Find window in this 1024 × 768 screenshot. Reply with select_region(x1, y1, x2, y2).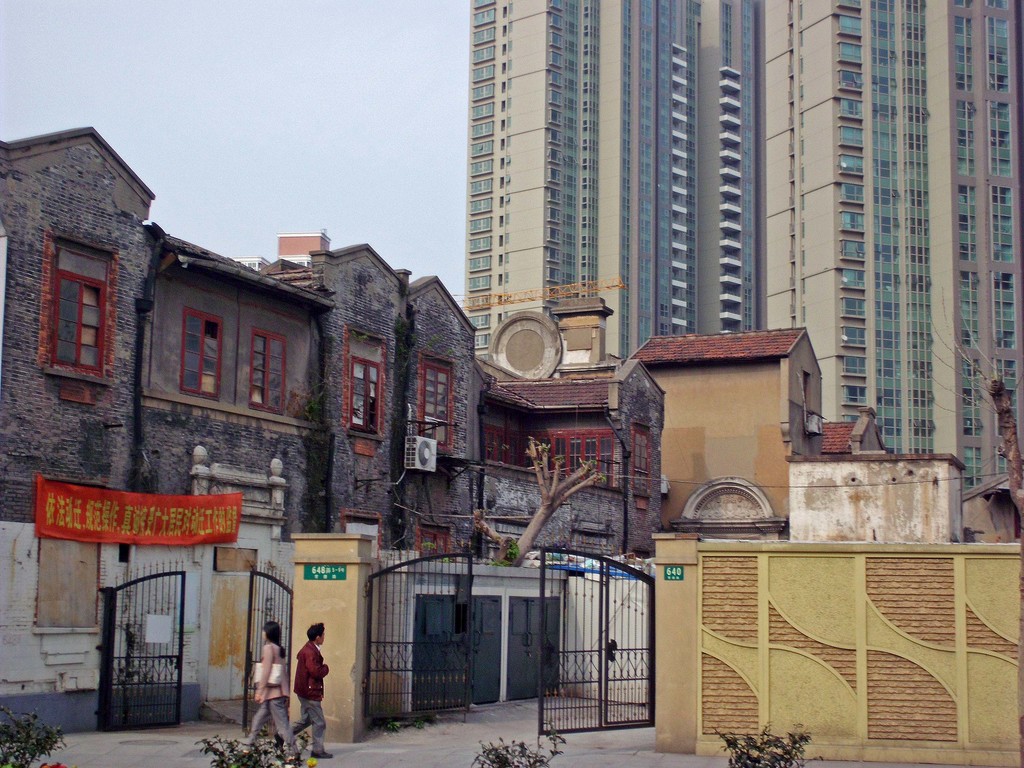
select_region(833, 150, 863, 176).
